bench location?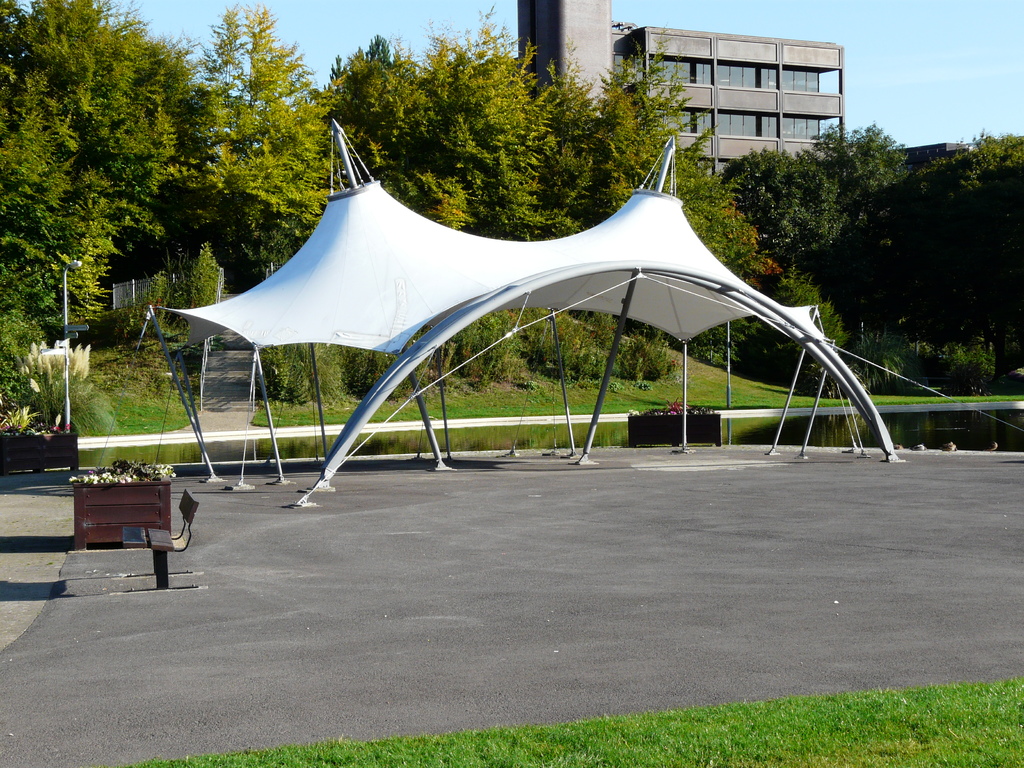
[x1=61, y1=465, x2=186, y2=569]
